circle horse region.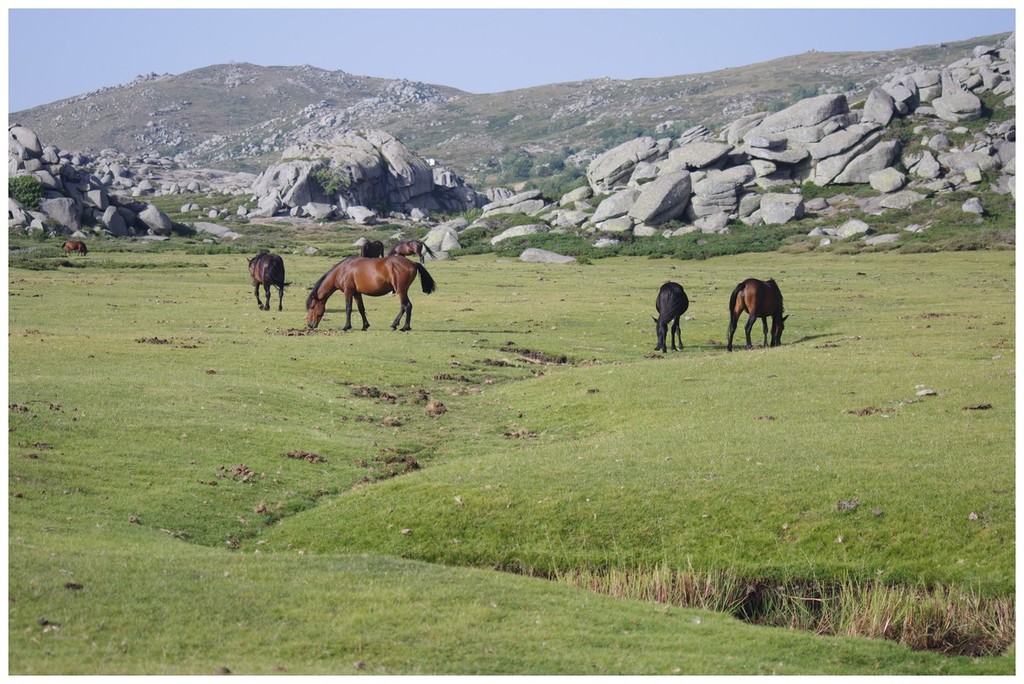
Region: 360/239/386/256.
